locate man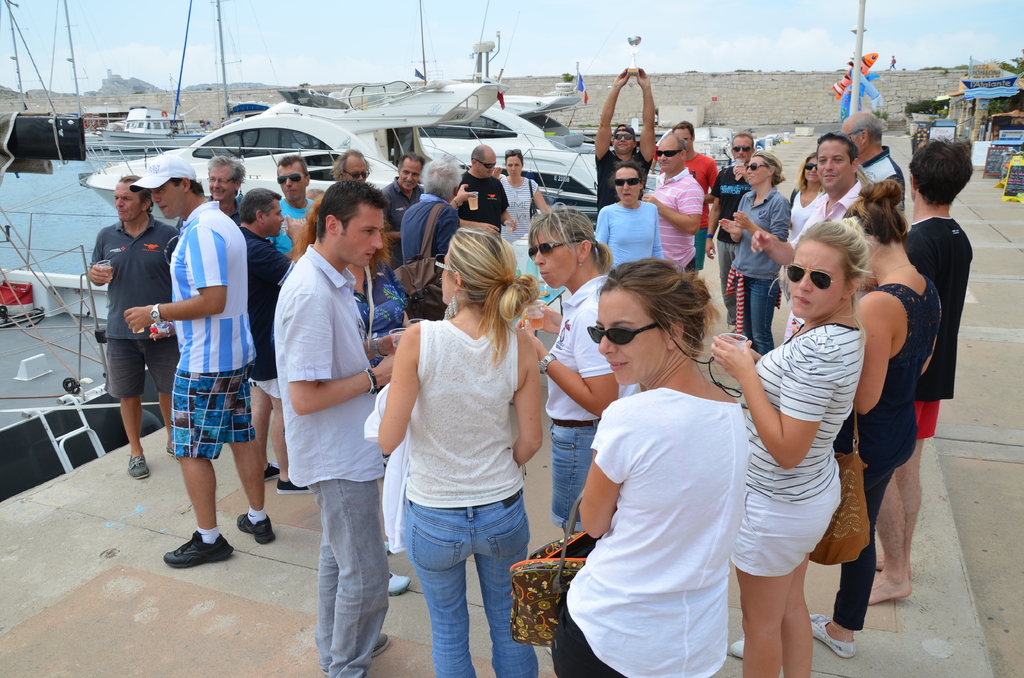
box(451, 143, 519, 236)
